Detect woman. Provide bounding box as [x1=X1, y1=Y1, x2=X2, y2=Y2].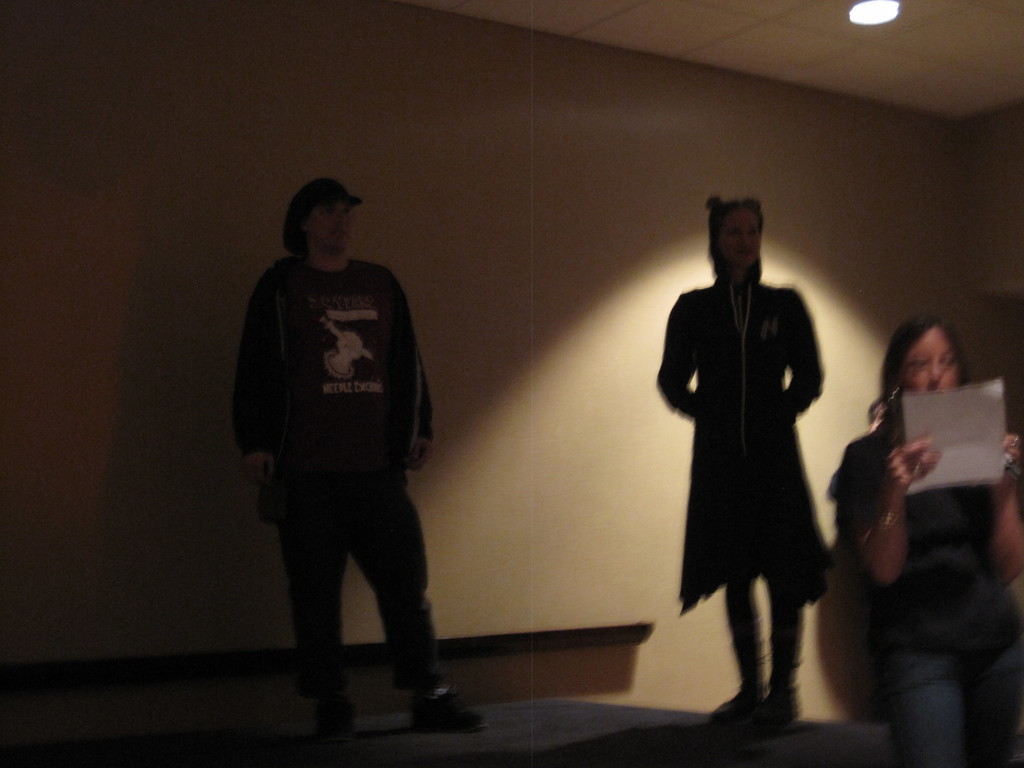
[x1=657, y1=197, x2=831, y2=735].
